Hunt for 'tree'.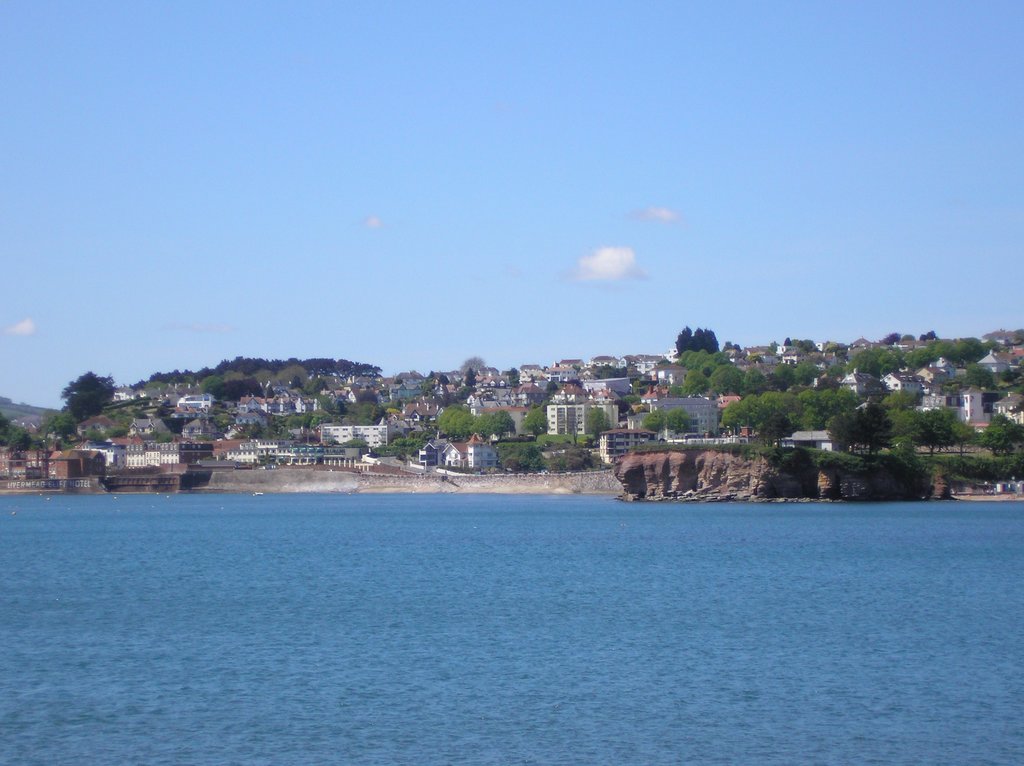
Hunted down at x1=316 y1=377 x2=341 y2=413.
